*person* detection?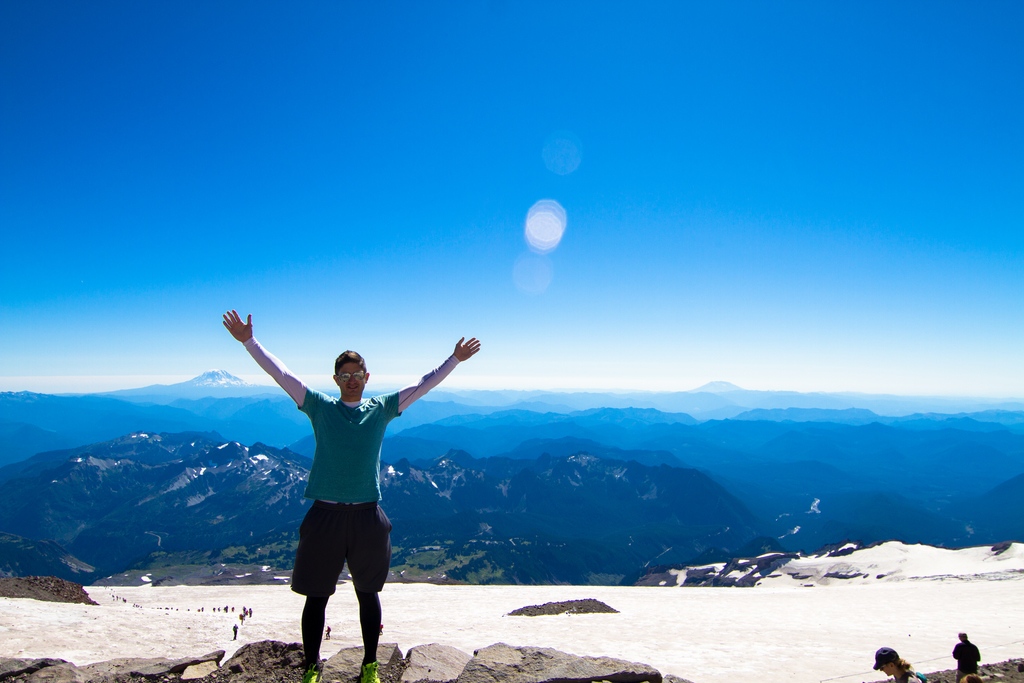
[x1=868, y1=645, x2=927, y2=682]
